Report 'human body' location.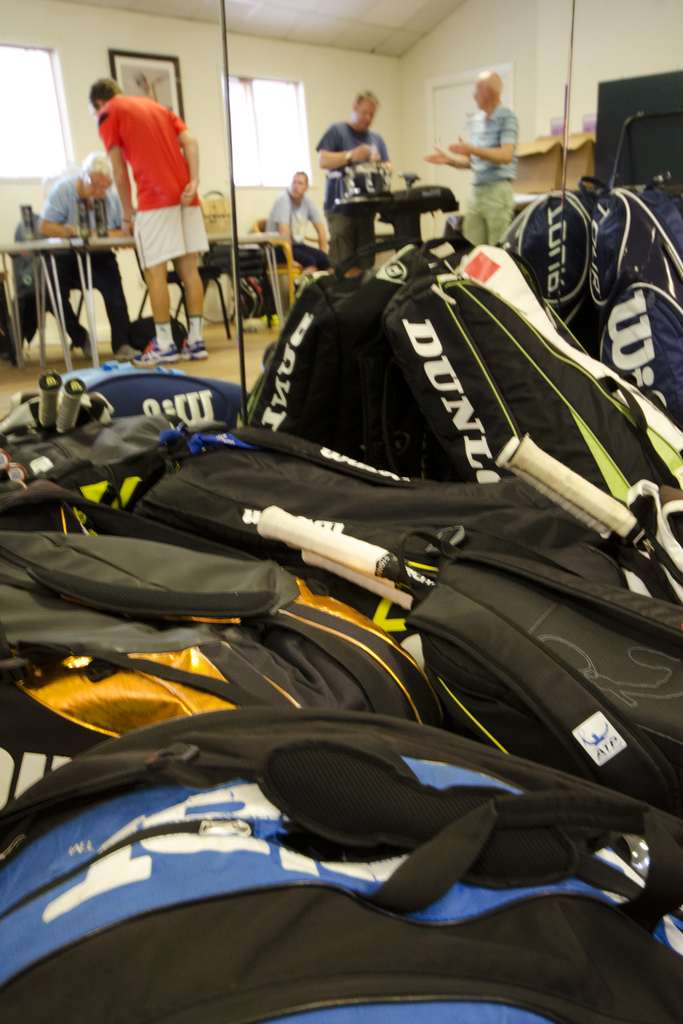
Report: bbox(255, 168, 331, 266).
